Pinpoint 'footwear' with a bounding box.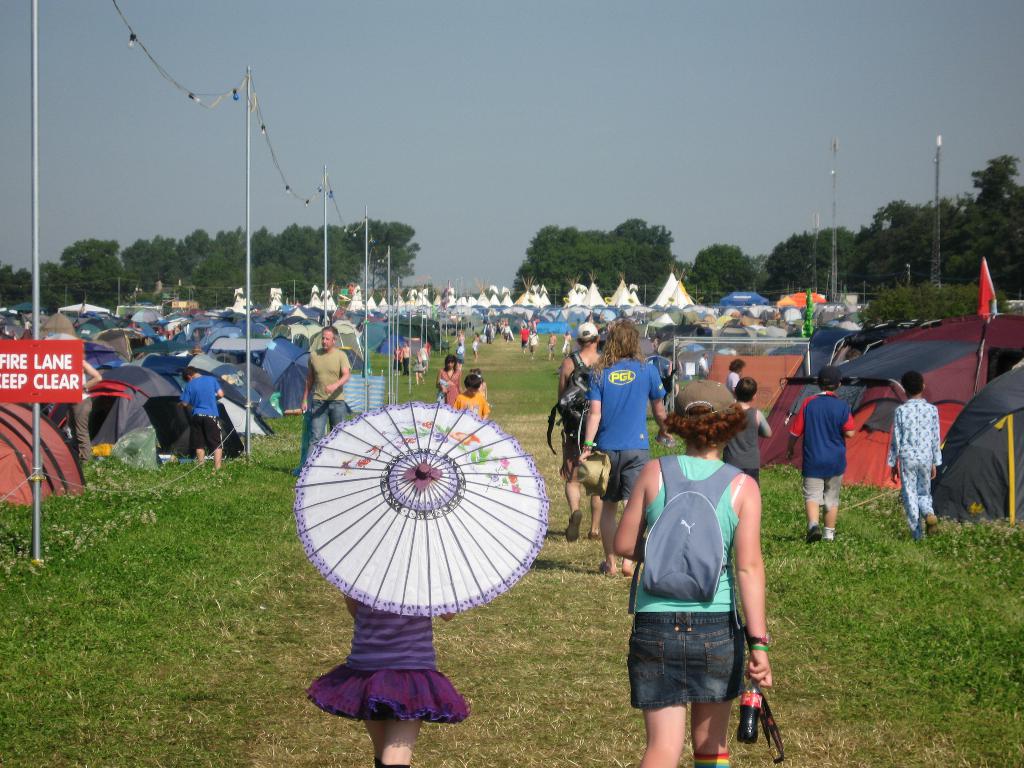
<bbox>806, 520, 823, 541</bbox>.
